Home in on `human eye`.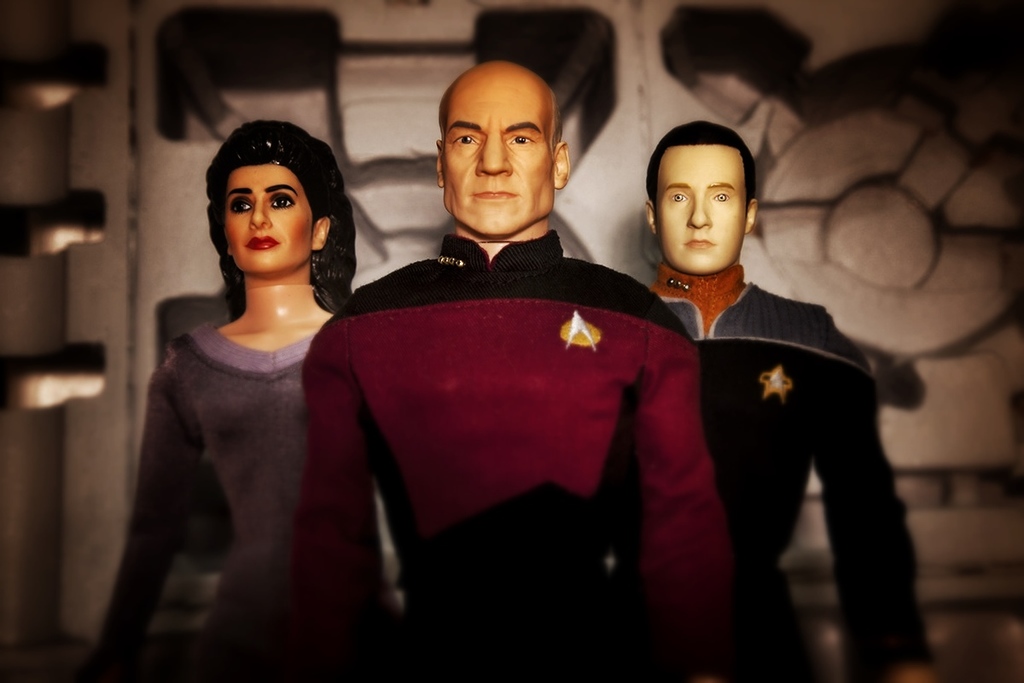
Homed in at select_region(446, 126, 486, 148).
